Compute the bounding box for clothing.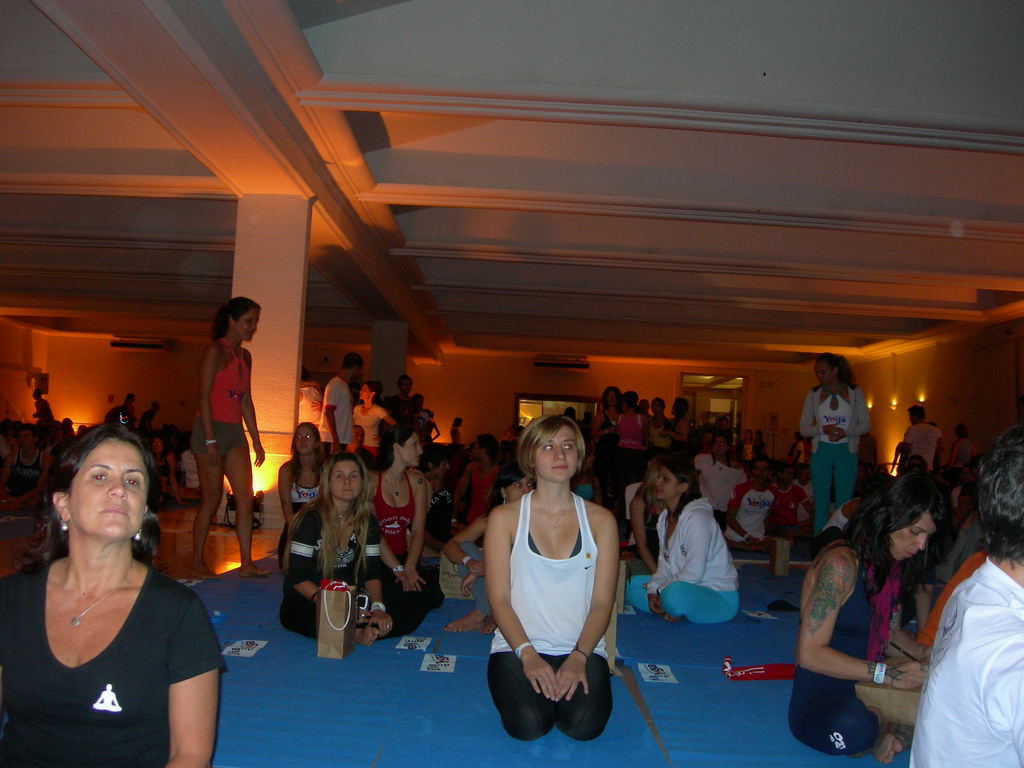
(left=792, top=383, right=863, bottom=534).
